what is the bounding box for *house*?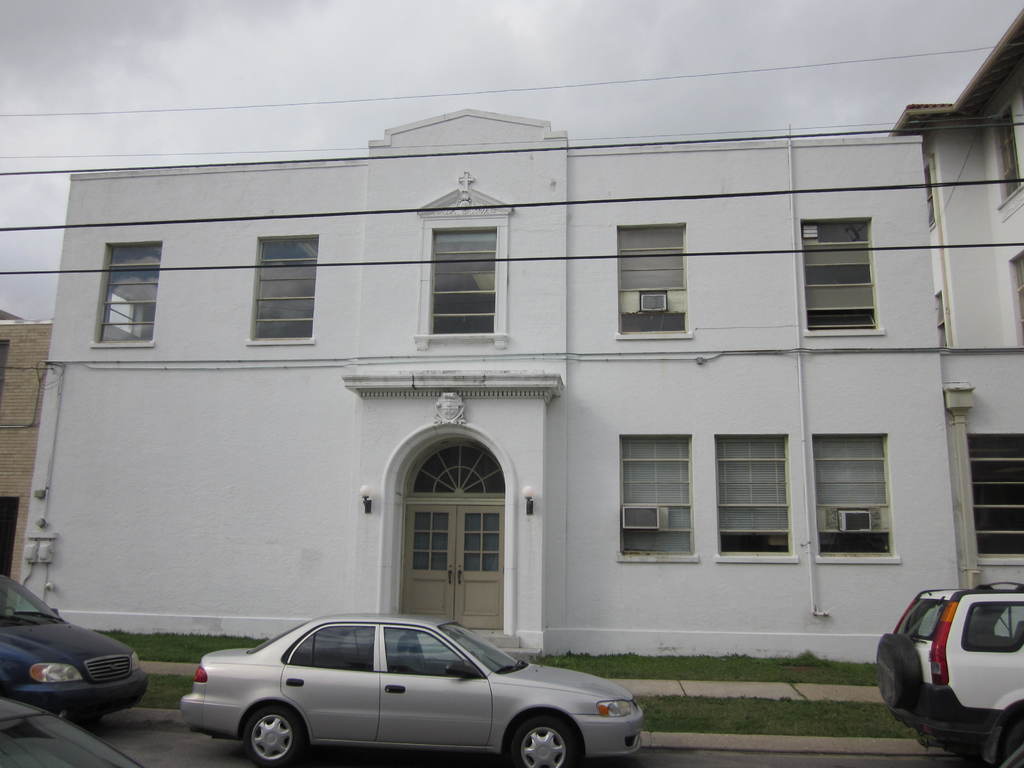
BBox(0, 305, 48, 579).
